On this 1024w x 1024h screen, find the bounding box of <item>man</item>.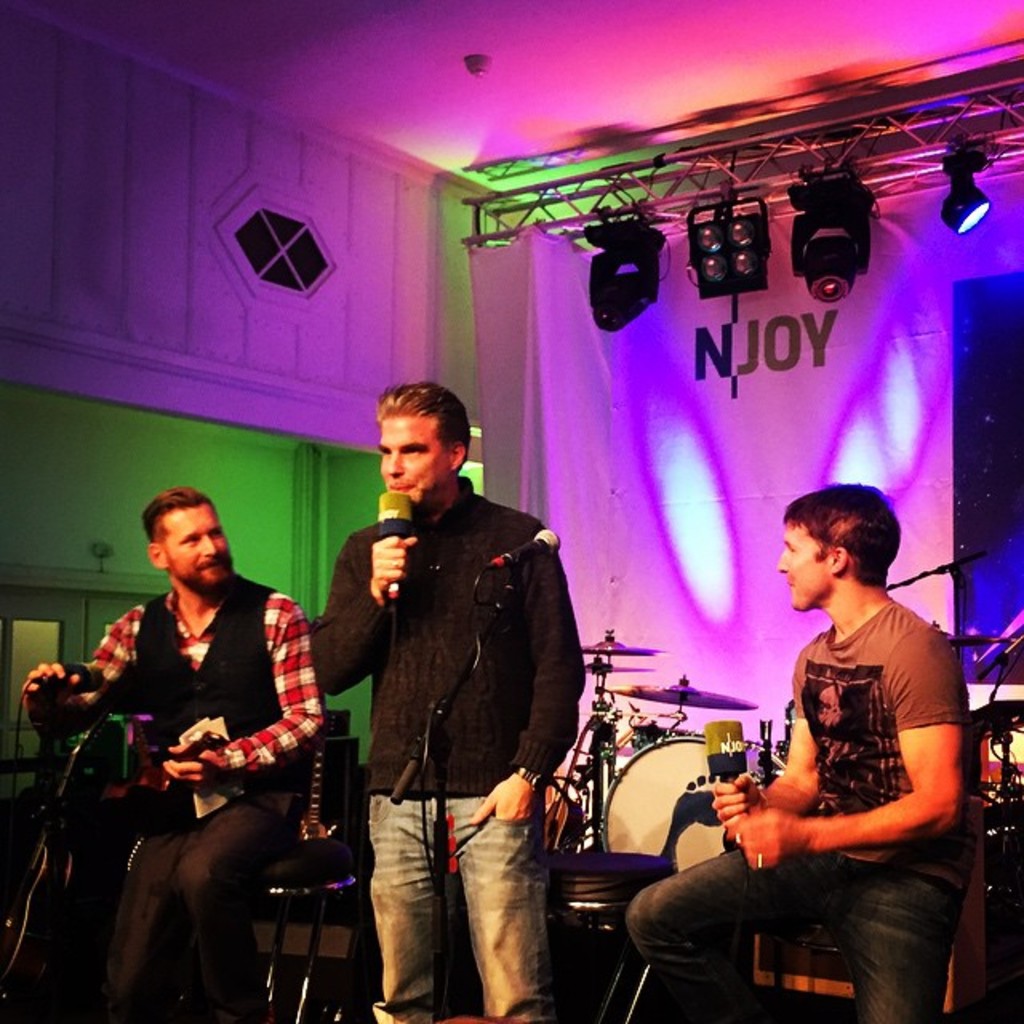
Bounding box: 26,485,320,1022.
